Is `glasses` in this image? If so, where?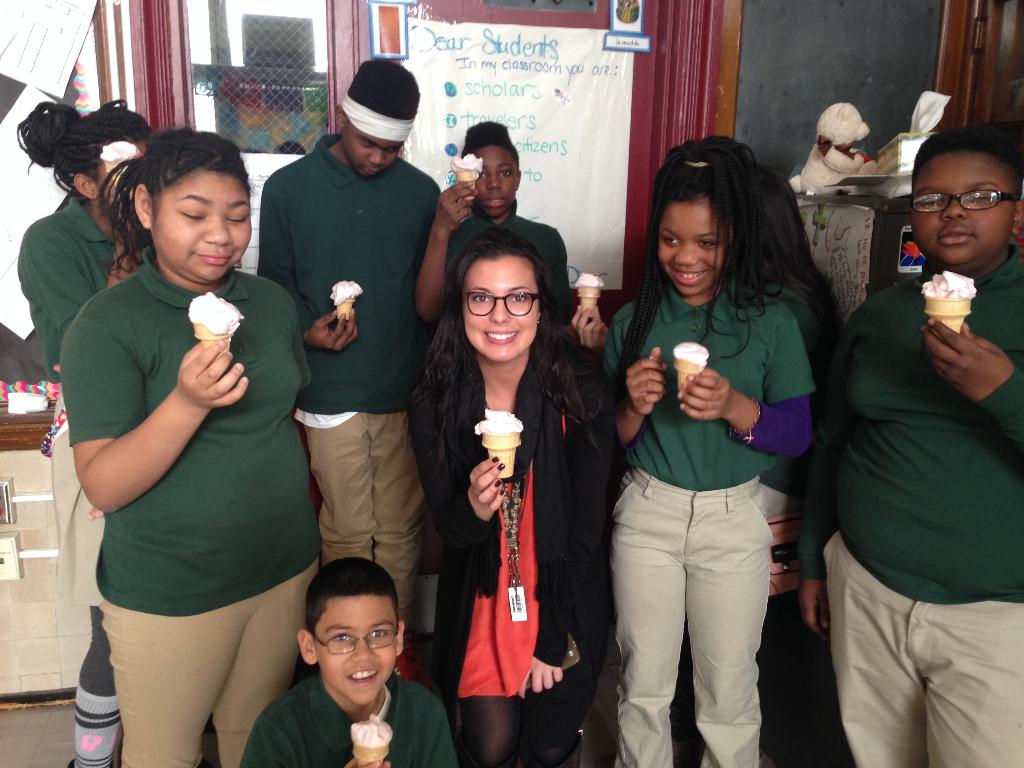
Yes, at x1=897, y1=174, x2=1011, y2=230.
